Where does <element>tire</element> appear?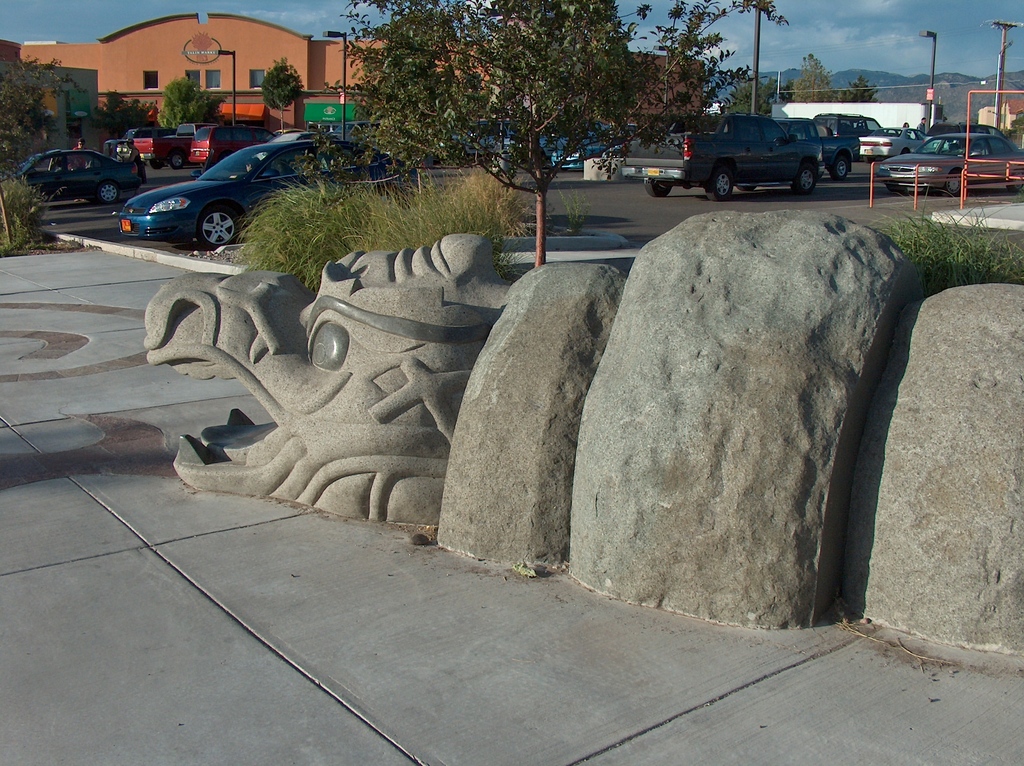
Appears at [148,159,165,172].
